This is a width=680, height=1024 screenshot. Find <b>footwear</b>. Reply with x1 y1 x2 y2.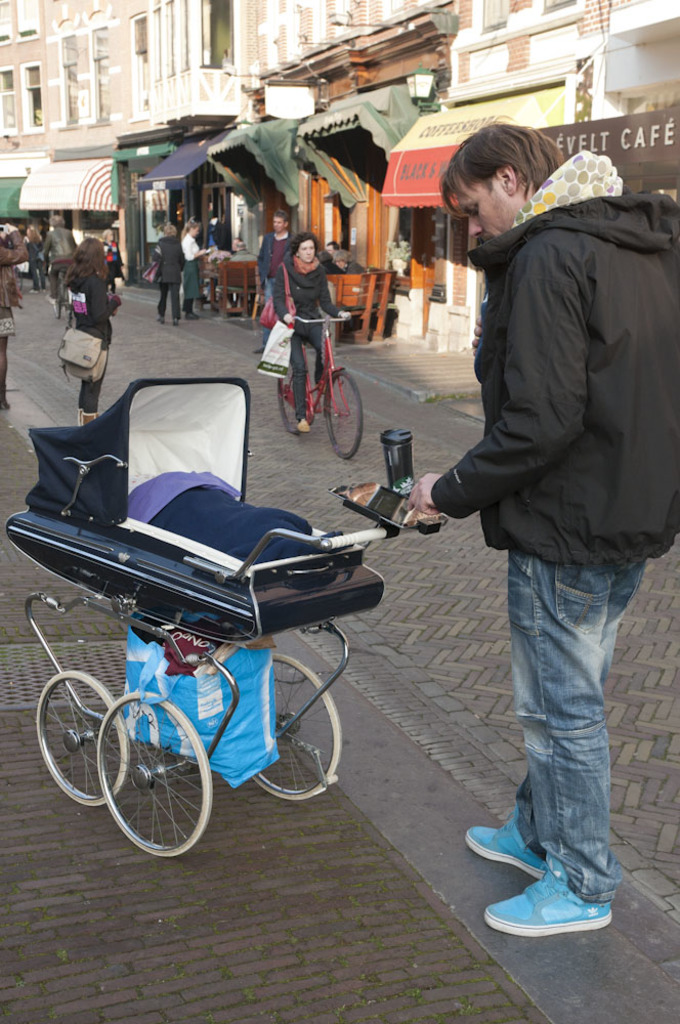
0 382 19 411.
